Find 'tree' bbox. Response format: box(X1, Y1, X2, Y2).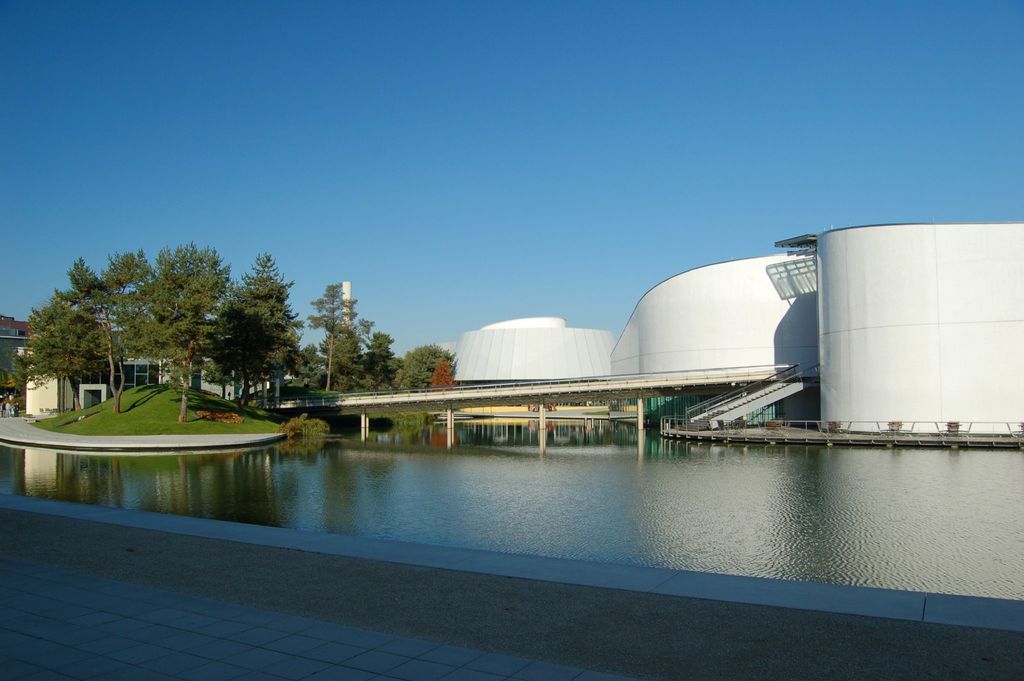
box(301, 281, 368, 390).
